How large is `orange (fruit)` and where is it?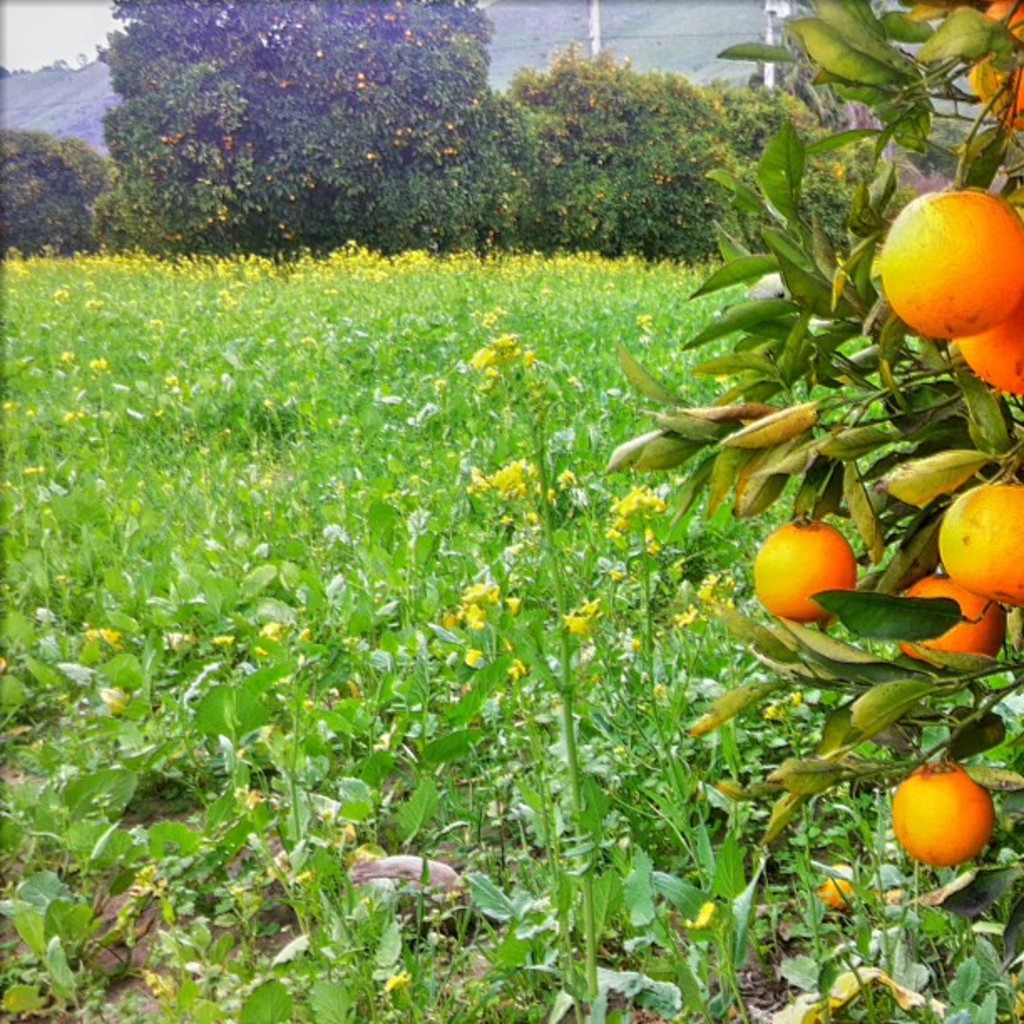
Bounding box: 893,187,1012,336.
